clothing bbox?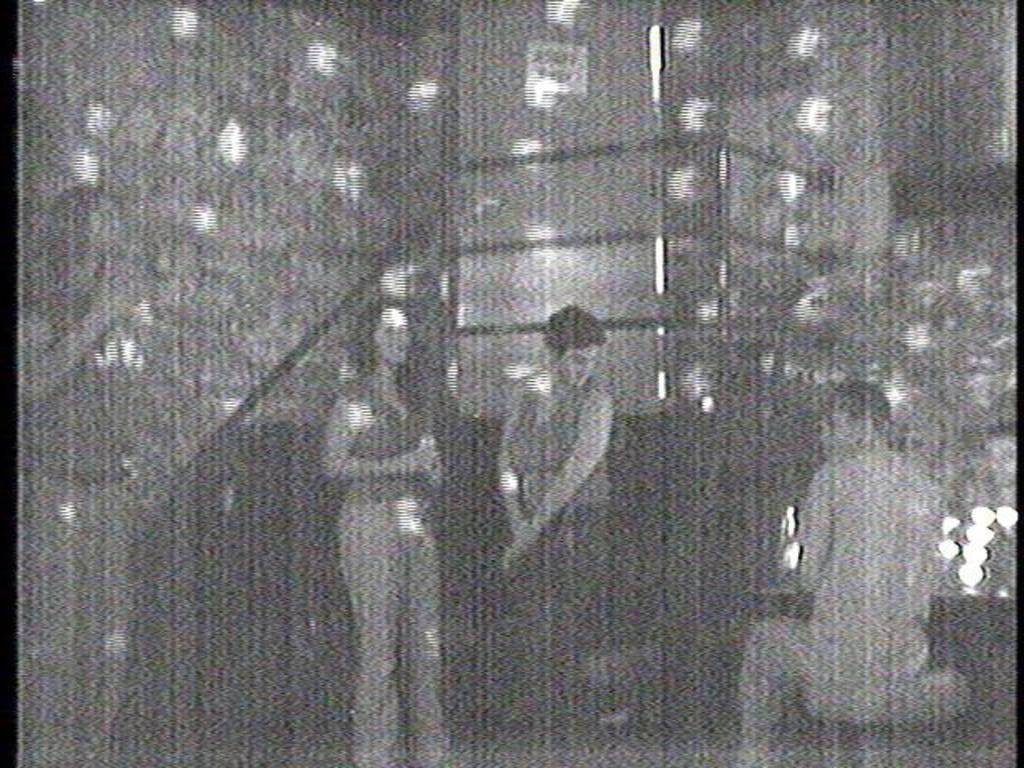
(502, 379, 595, 526)
